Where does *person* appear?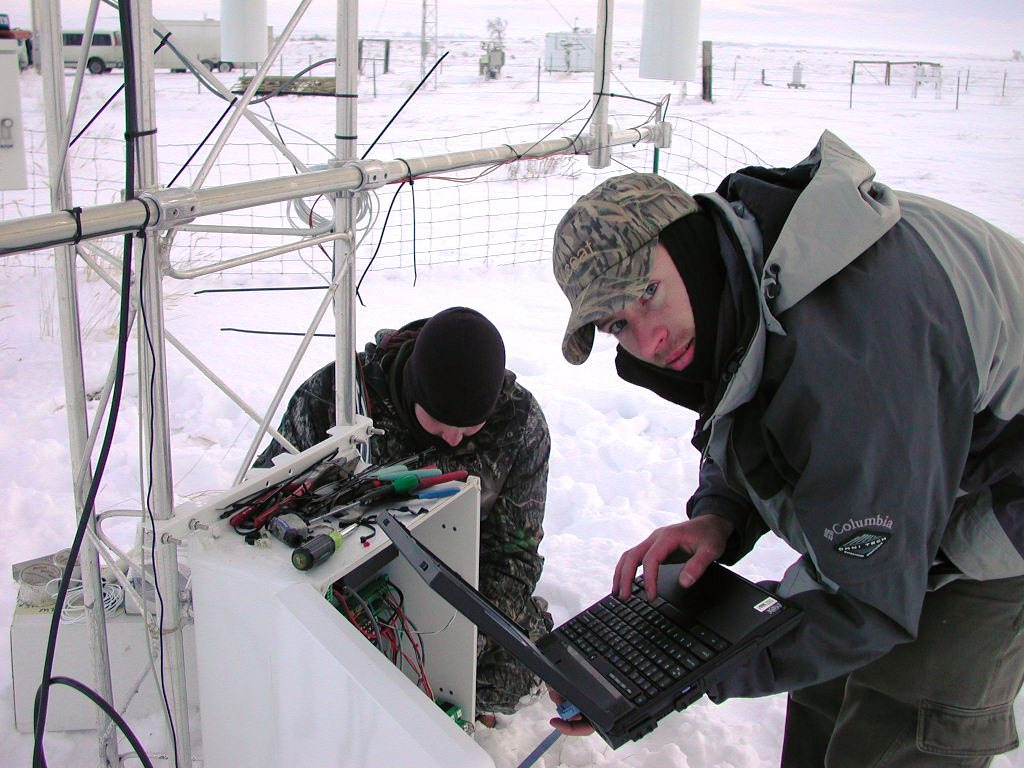
Appears at l=541, t=132, r=1023, b=767.
